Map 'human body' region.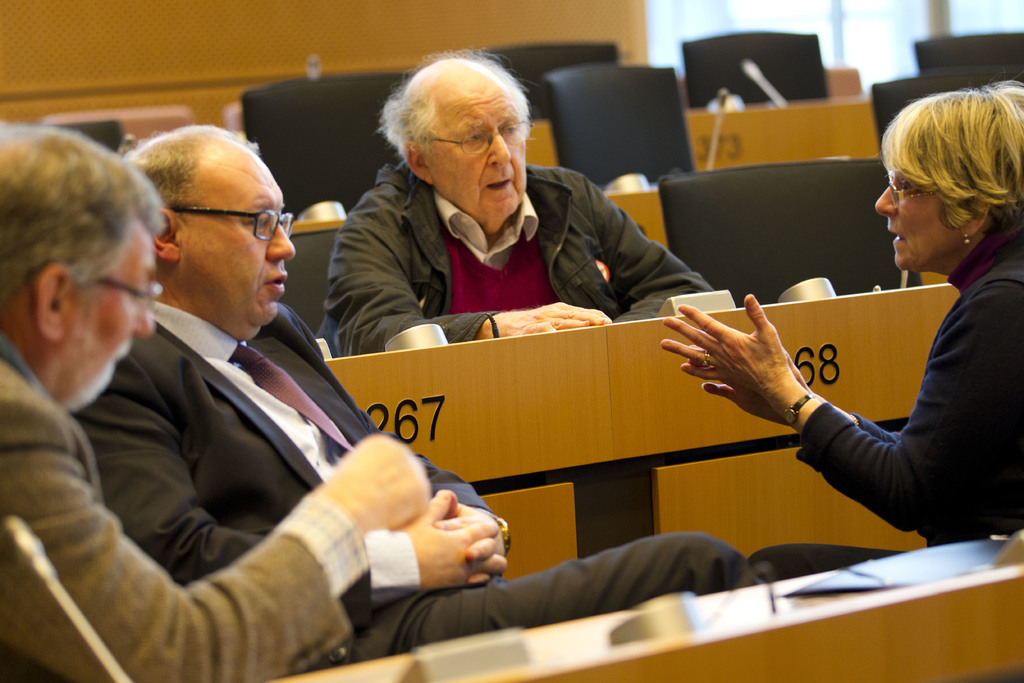
Mapped to (x1=0, y1=337, x2=436, y2=682).
